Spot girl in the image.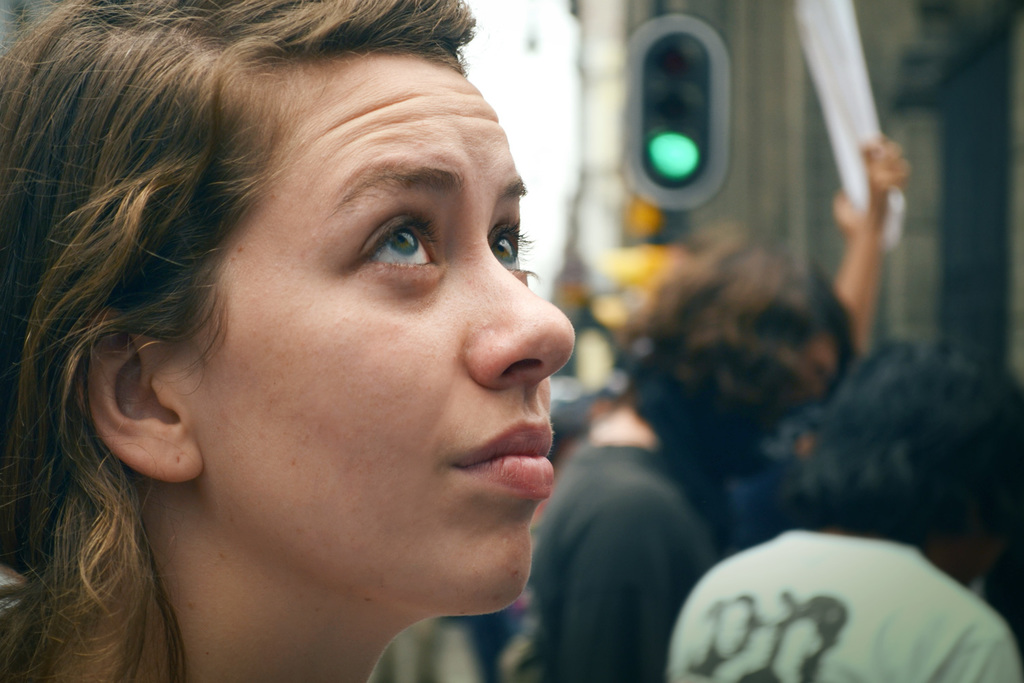
girl found at left=0, top=0, right=577, bottom=682.
